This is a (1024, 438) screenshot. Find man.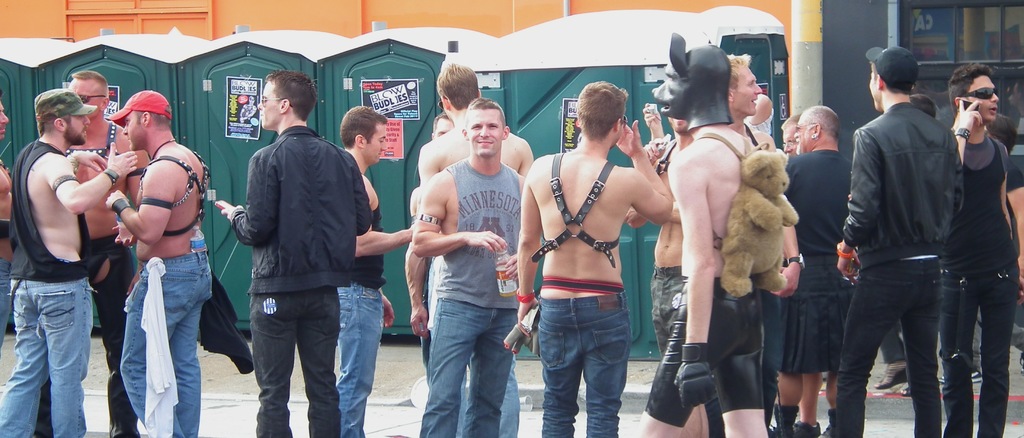
Bounding box: detection(655, 37, 783, 437).
